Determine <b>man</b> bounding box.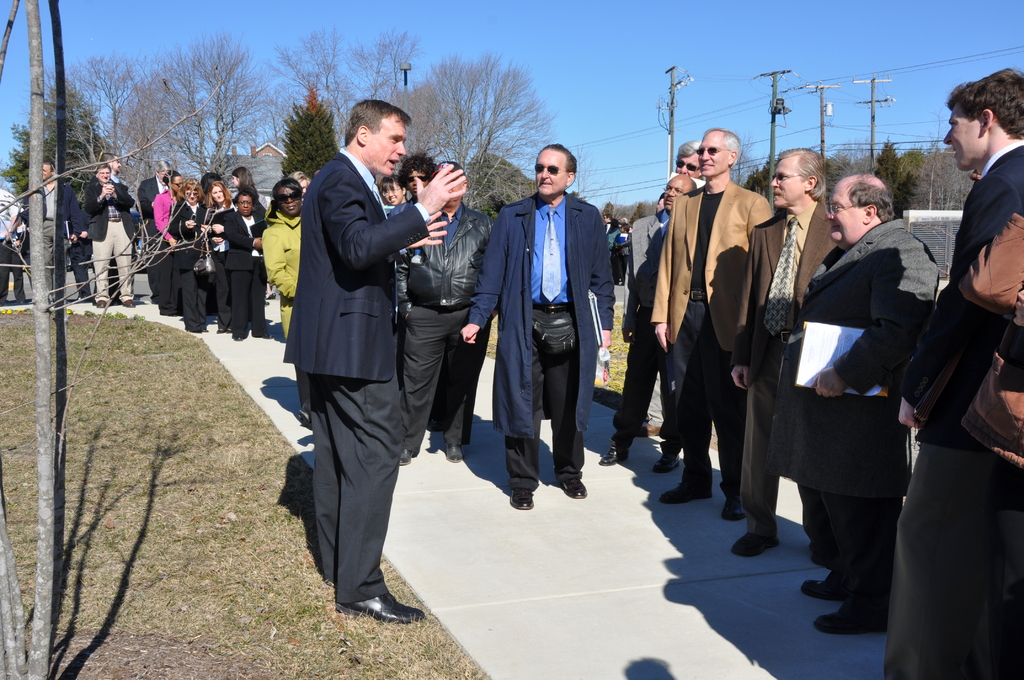
Determined: 934/64/1023/679.
